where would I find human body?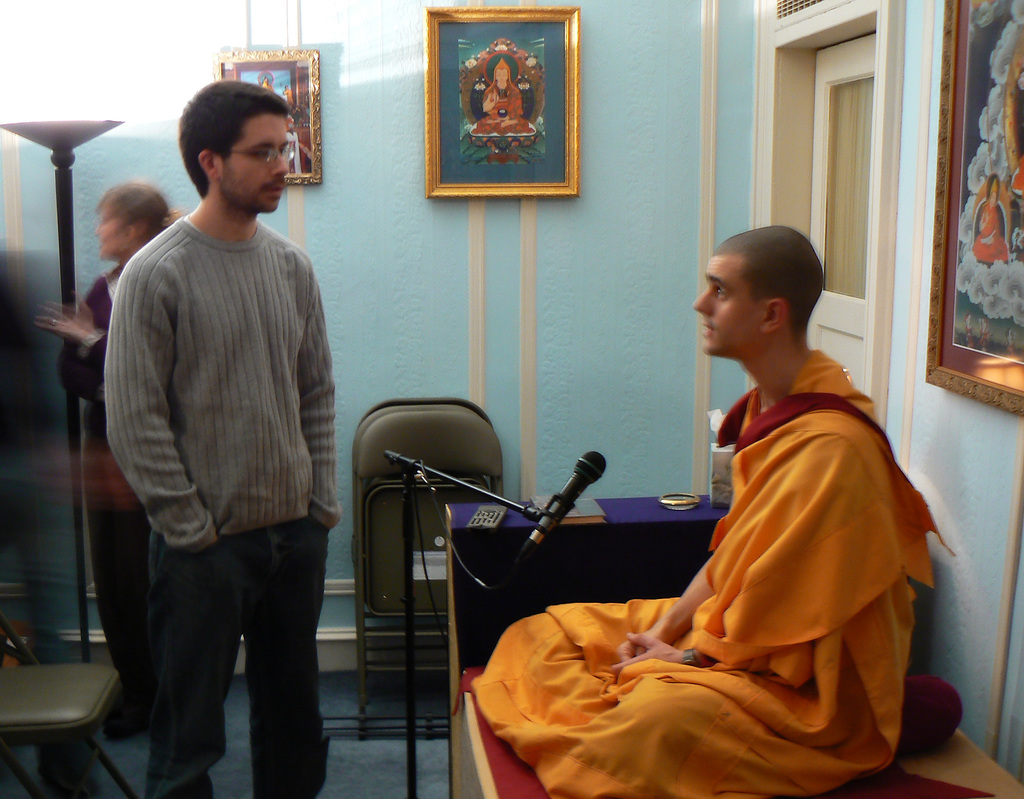
At pyautogui.locateOnScreen(465, 226, 953, 798).
